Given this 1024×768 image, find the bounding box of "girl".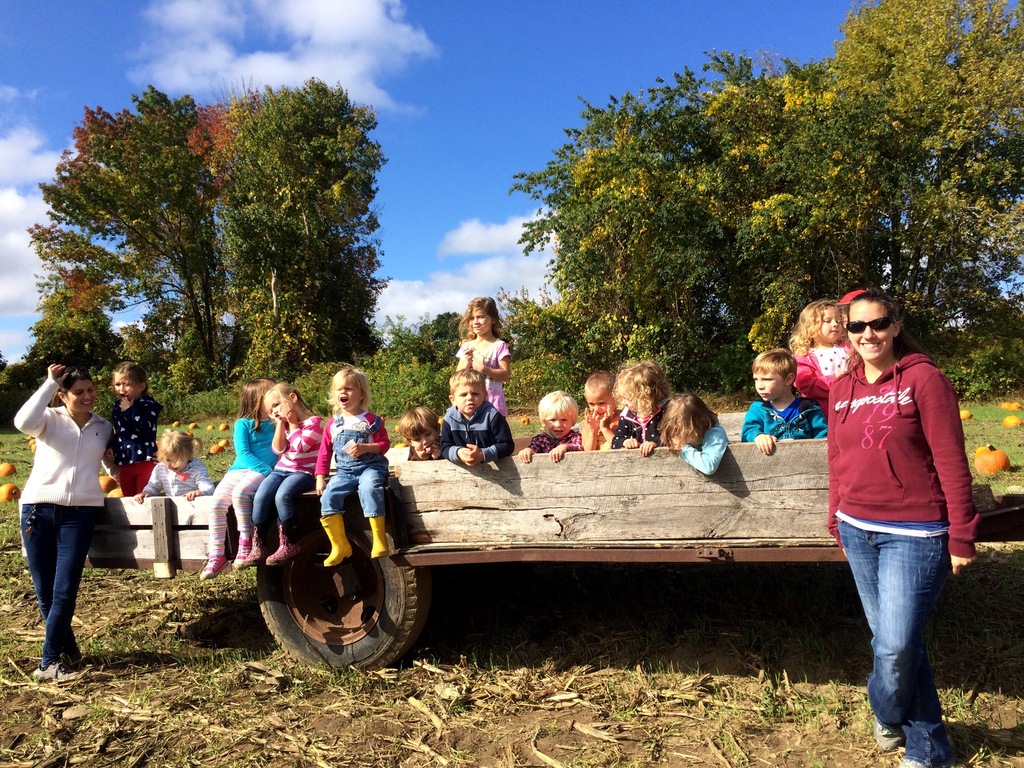
522/396/577/460.
